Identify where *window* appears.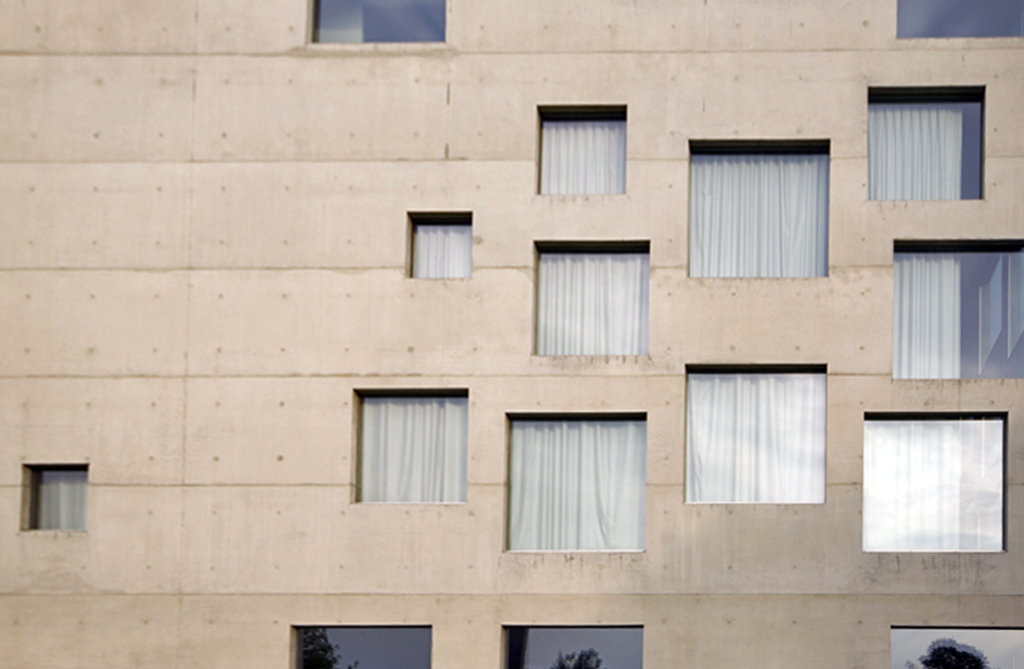
Appears at left=687, top=137, right=833, bottom=278.
